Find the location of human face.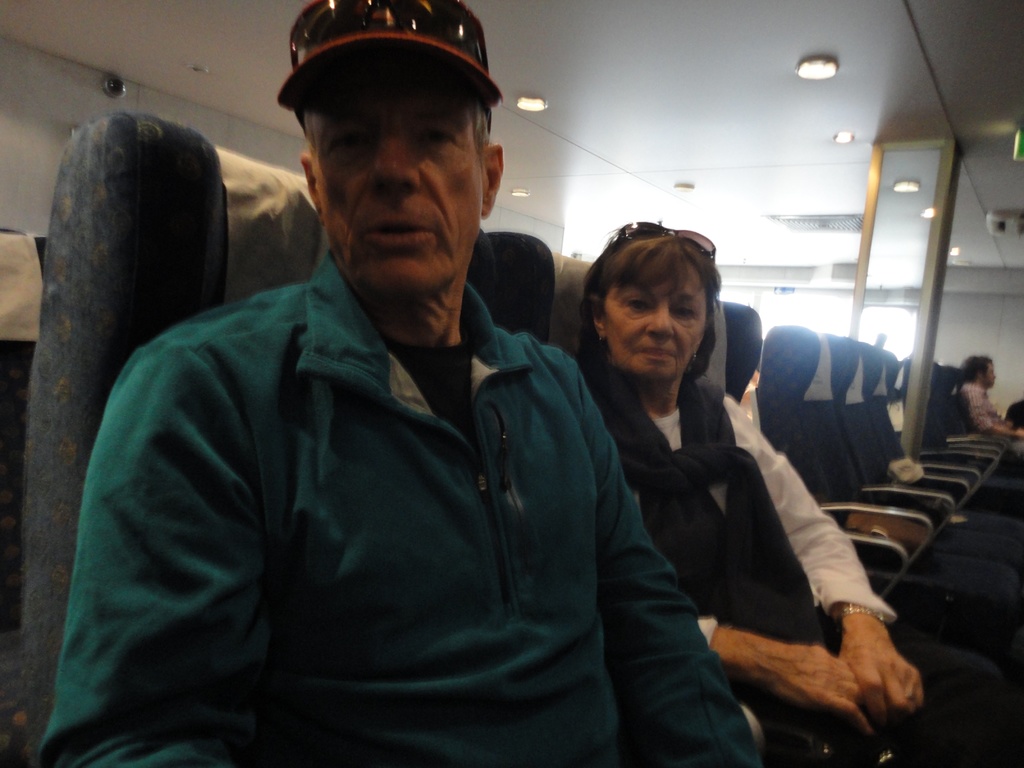
Location: locate(603, 257, 711, 380).
